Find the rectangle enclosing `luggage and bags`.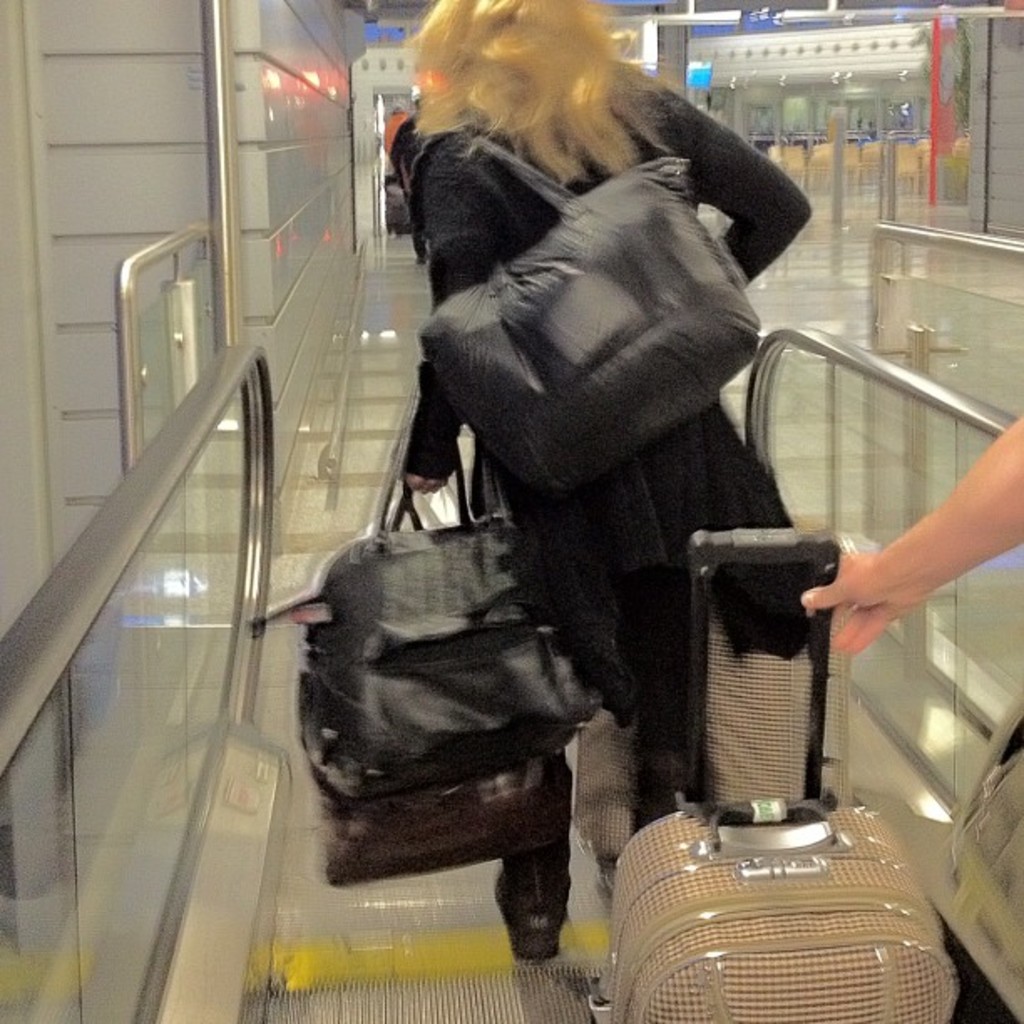
x1=288, y1=474, x2=614, y2=858.
